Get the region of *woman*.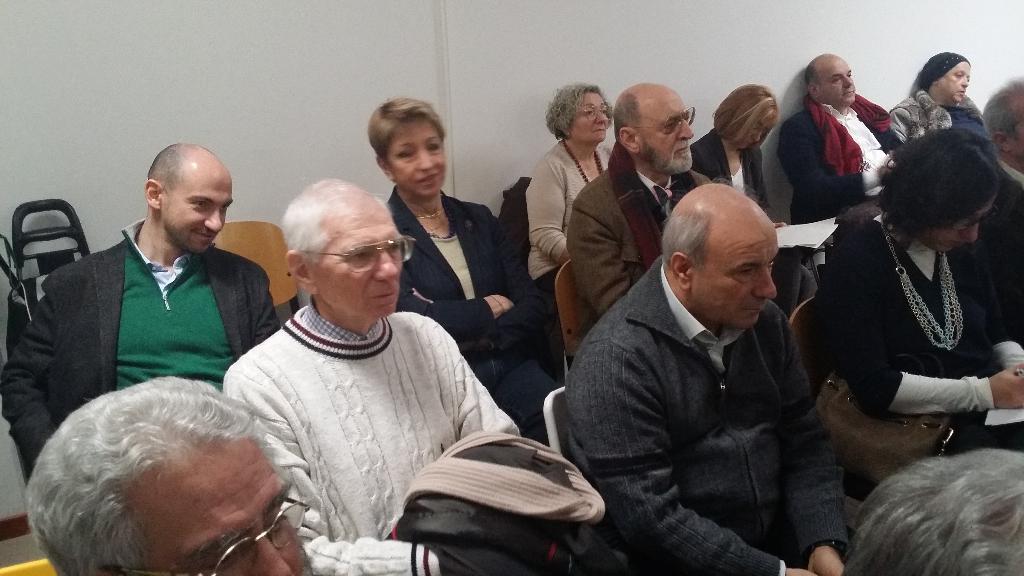
[518,90,620,277].
